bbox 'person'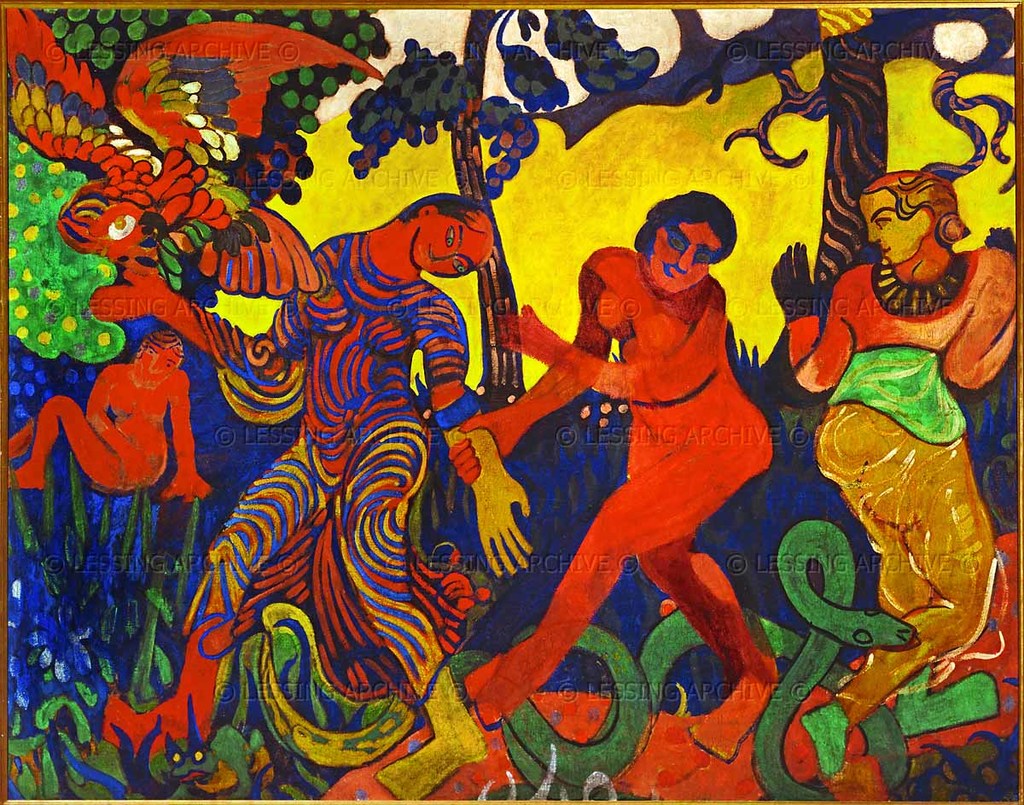
5 329 213 506
